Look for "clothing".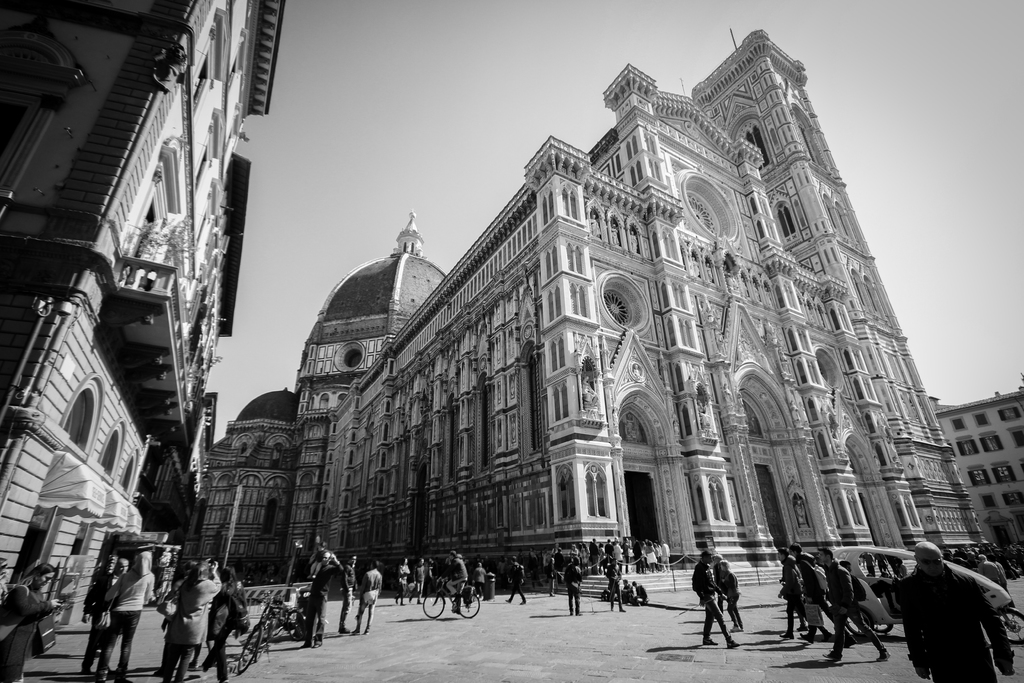
Found: select_region(438, 559, 467, 609).
